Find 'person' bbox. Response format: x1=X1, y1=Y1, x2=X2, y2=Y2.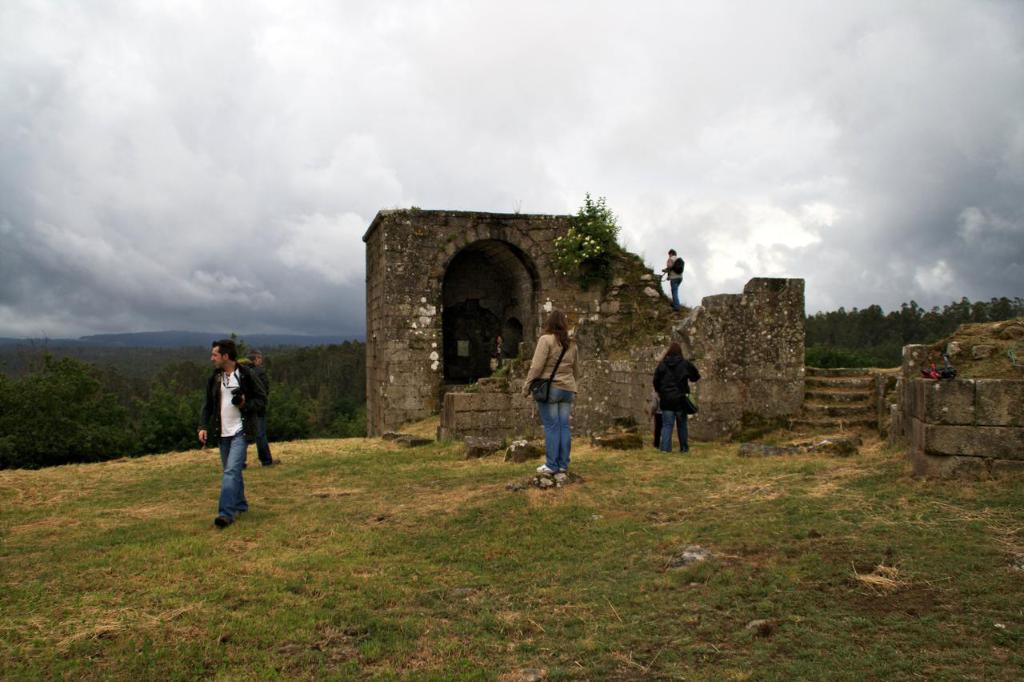
x1=195, y1=332, x2=263, y2=530.
